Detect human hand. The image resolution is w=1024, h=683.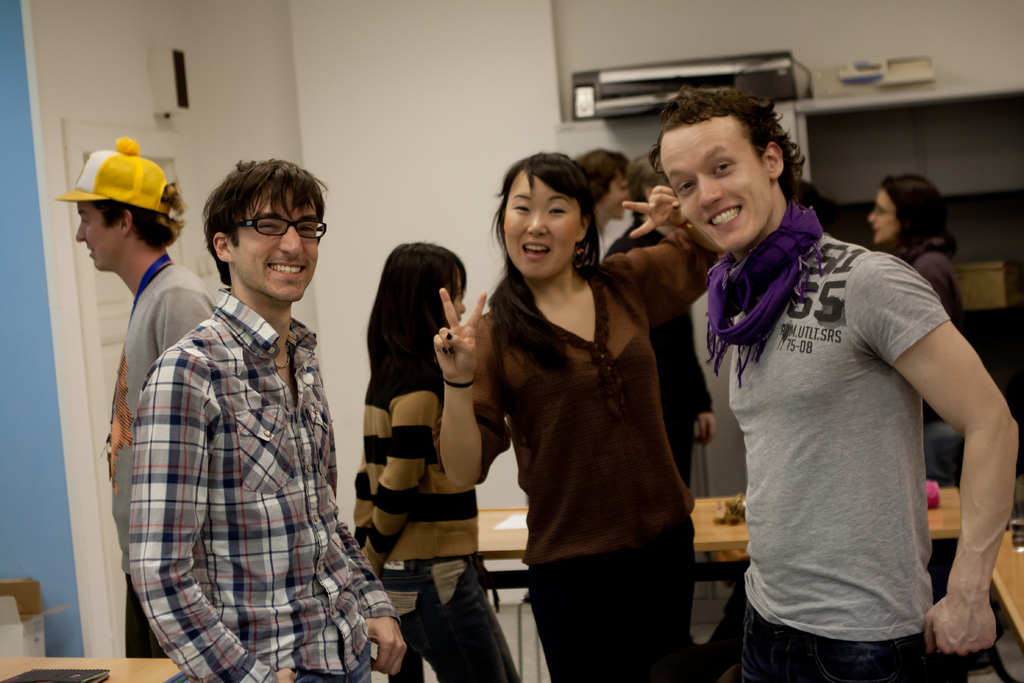
[922, 595, 998, 654].
